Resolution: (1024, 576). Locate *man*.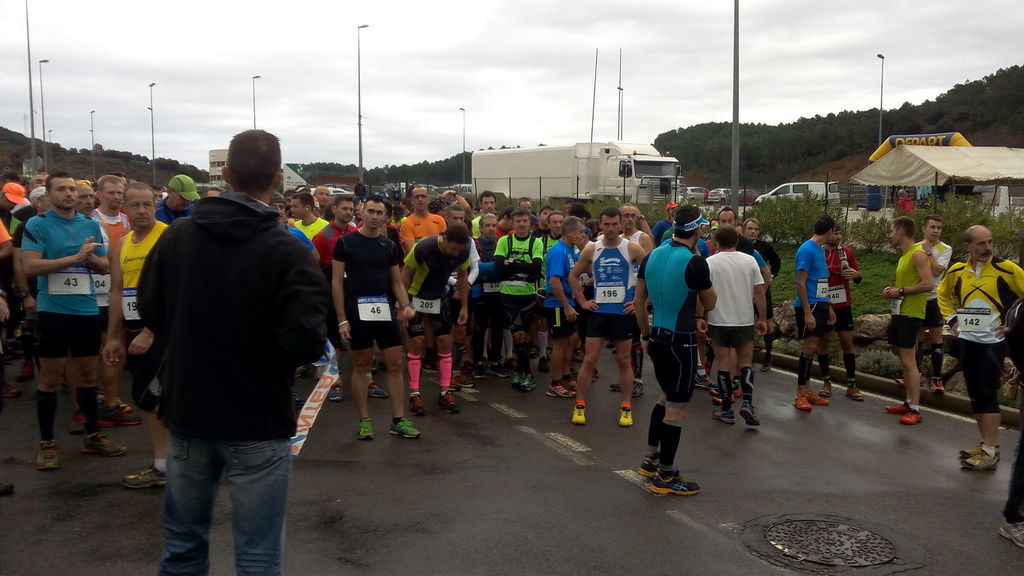
box=[565, 206, 651, 433].
